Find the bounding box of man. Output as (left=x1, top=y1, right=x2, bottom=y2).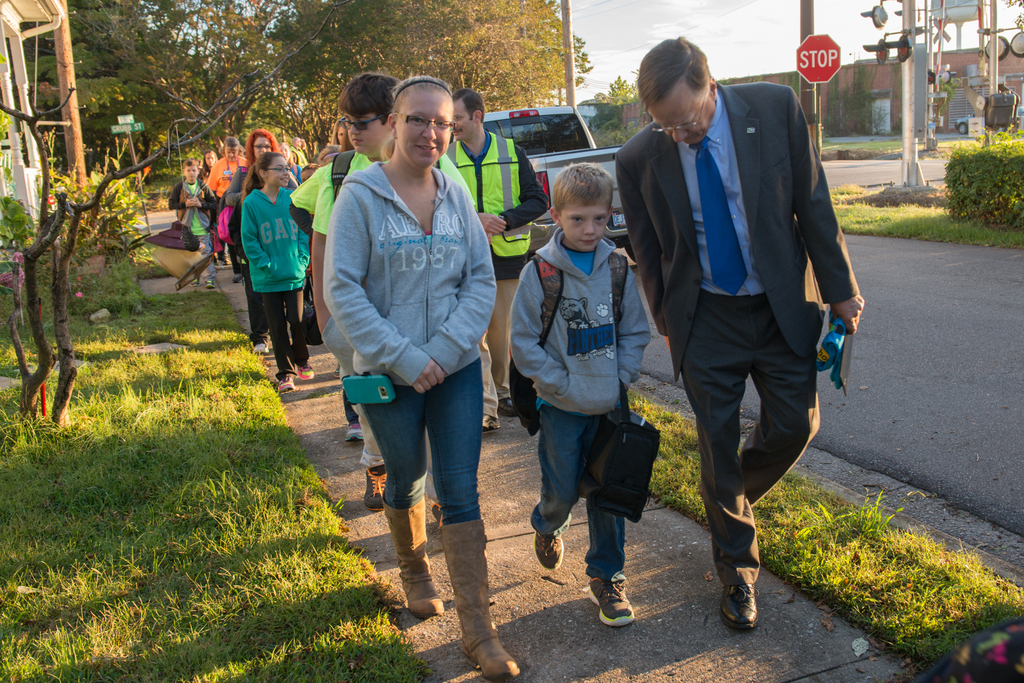
(left=622, top=37, right=863, bottom=618).
